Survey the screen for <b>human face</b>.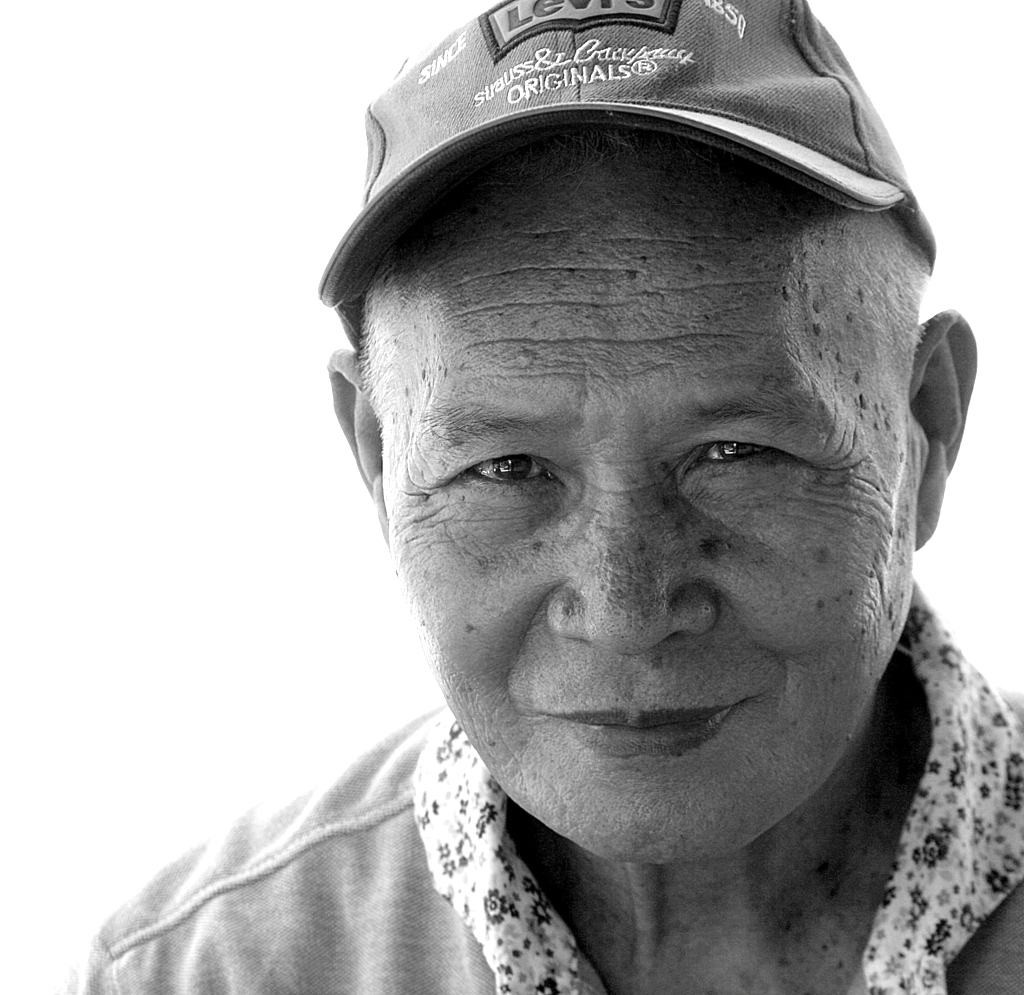
Survey found: pyautogui.locateOnScreen(387, 159, 899, 863).
